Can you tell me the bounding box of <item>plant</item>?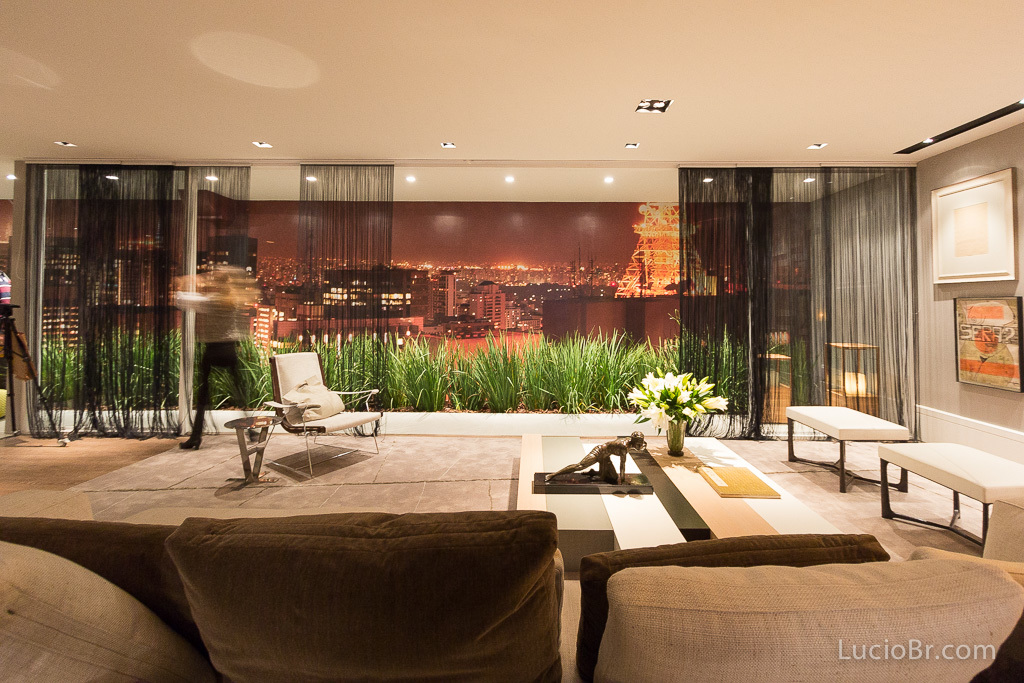
bbox=(630, 325, 778, 414).
